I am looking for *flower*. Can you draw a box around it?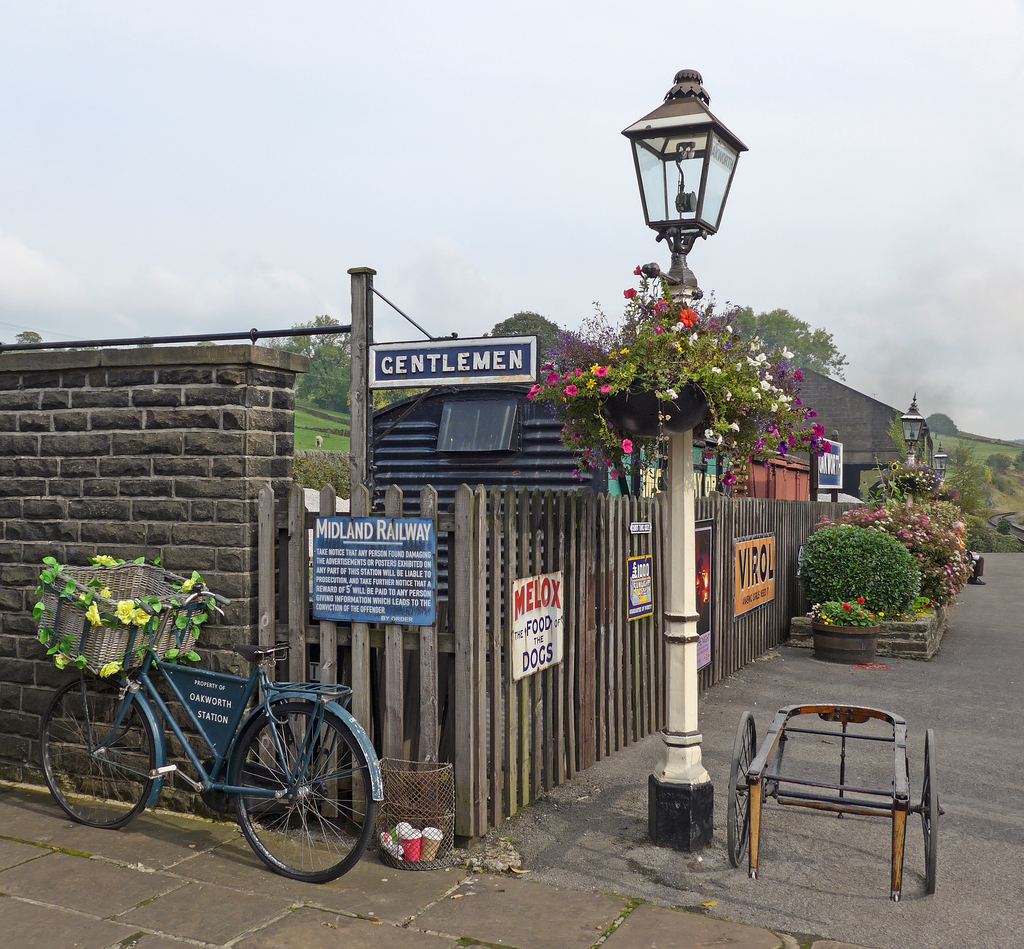
Sure, the bounding box is box(84, 602, 108, 630).
